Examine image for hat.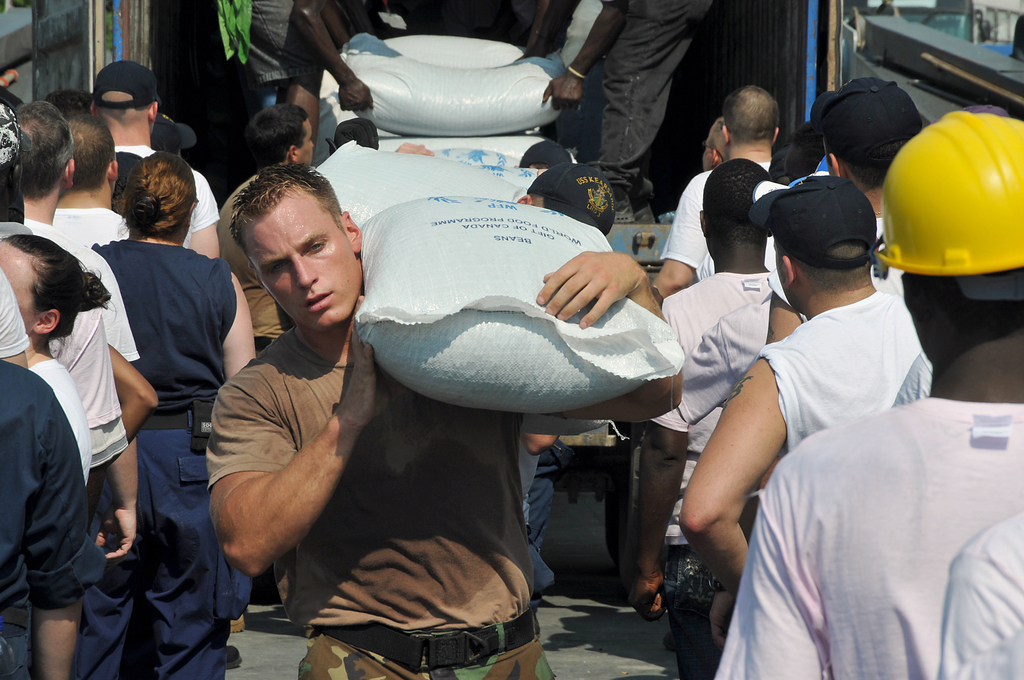
Examination result: locate(810, 77, 920, 168).
